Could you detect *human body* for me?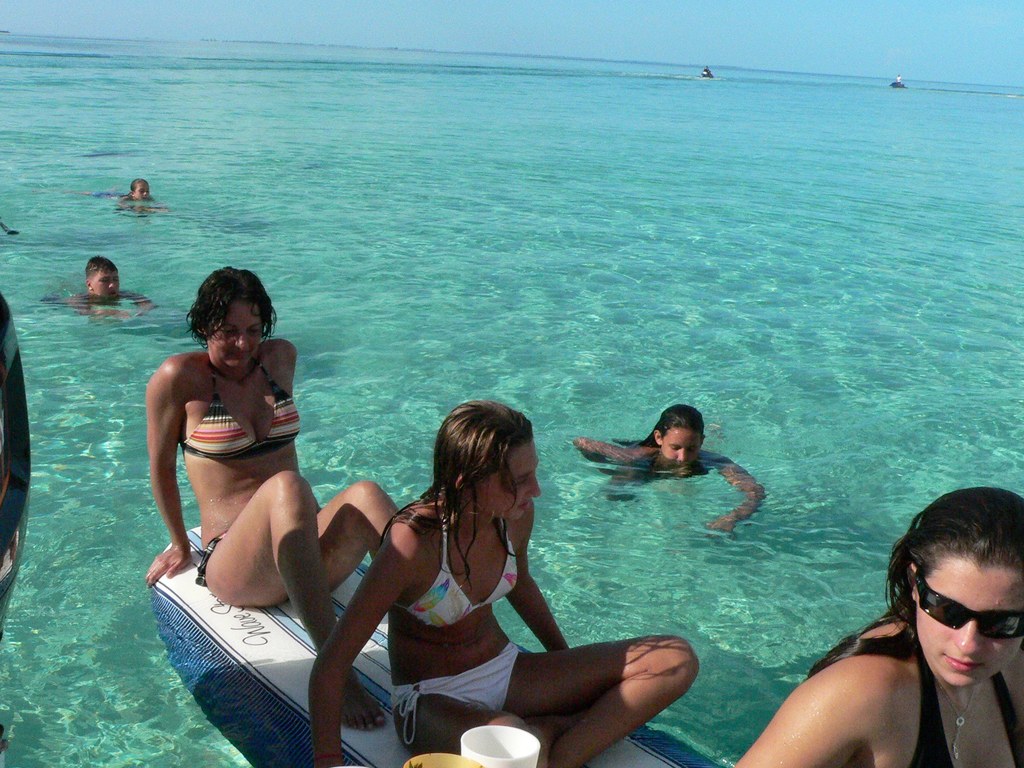
Detection result: x1=563, y1=392, x2=763, y2=532.
